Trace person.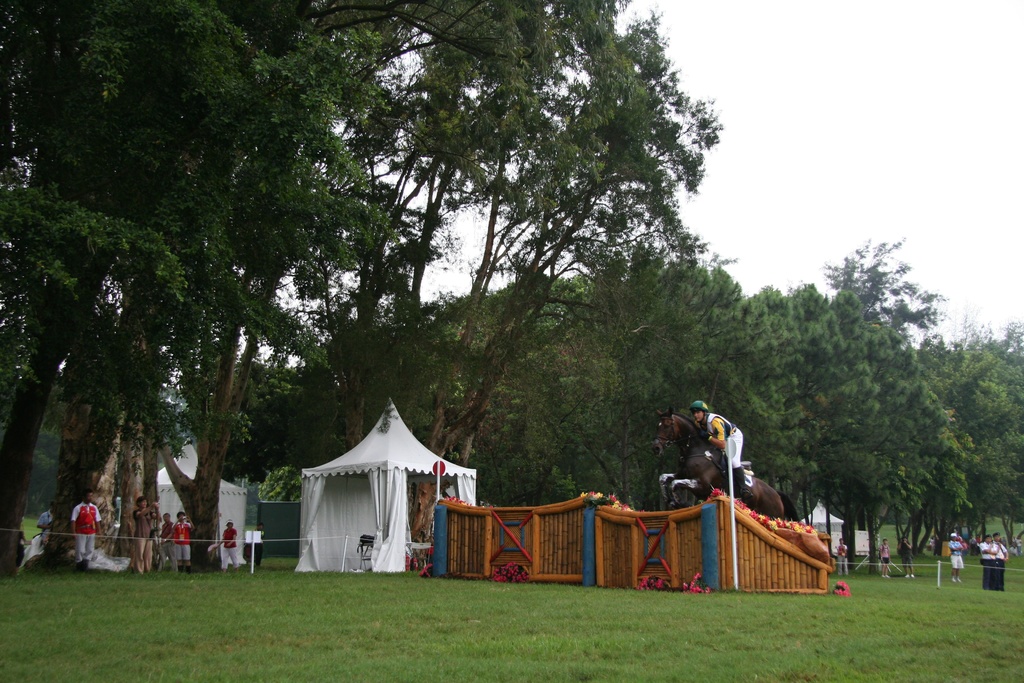
Traced to left=217, top=518, right=238, bottom=570.
